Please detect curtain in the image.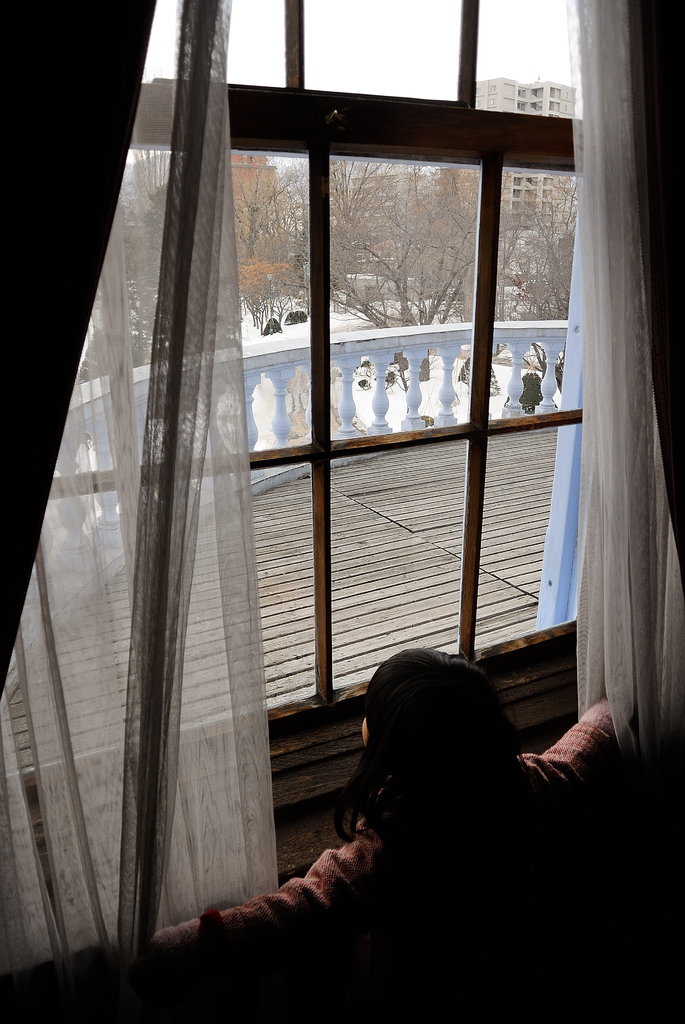
<box>576,0,684,756</box>.
